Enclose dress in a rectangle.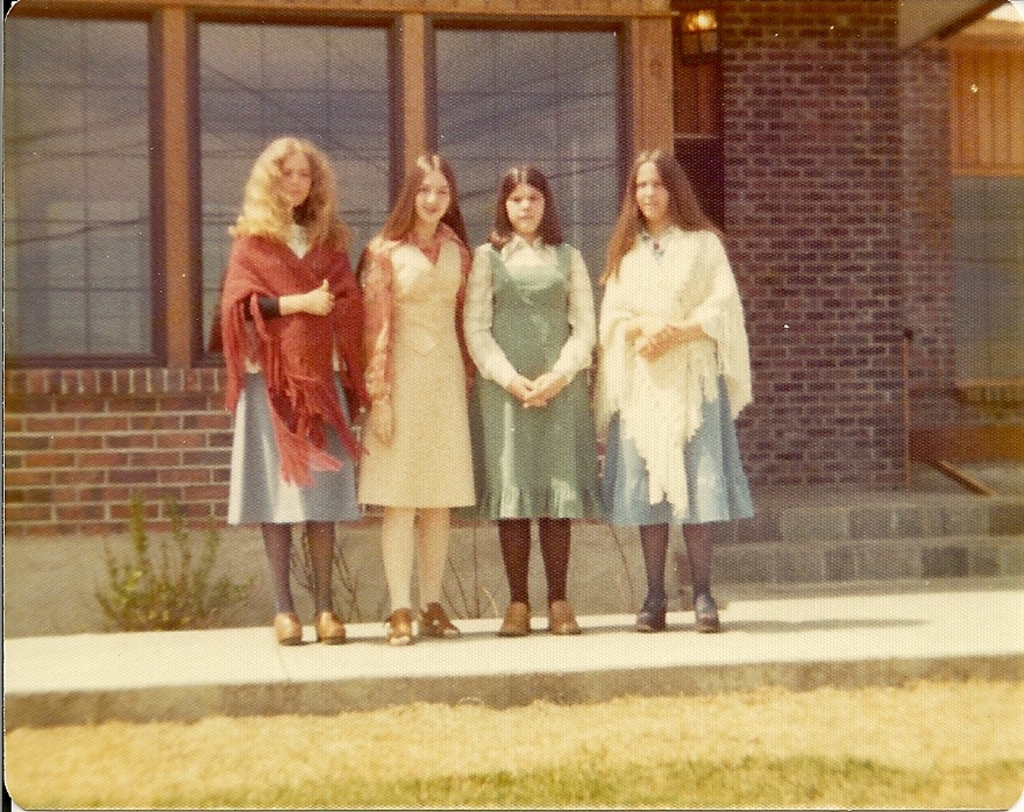
460,240,607,521.
